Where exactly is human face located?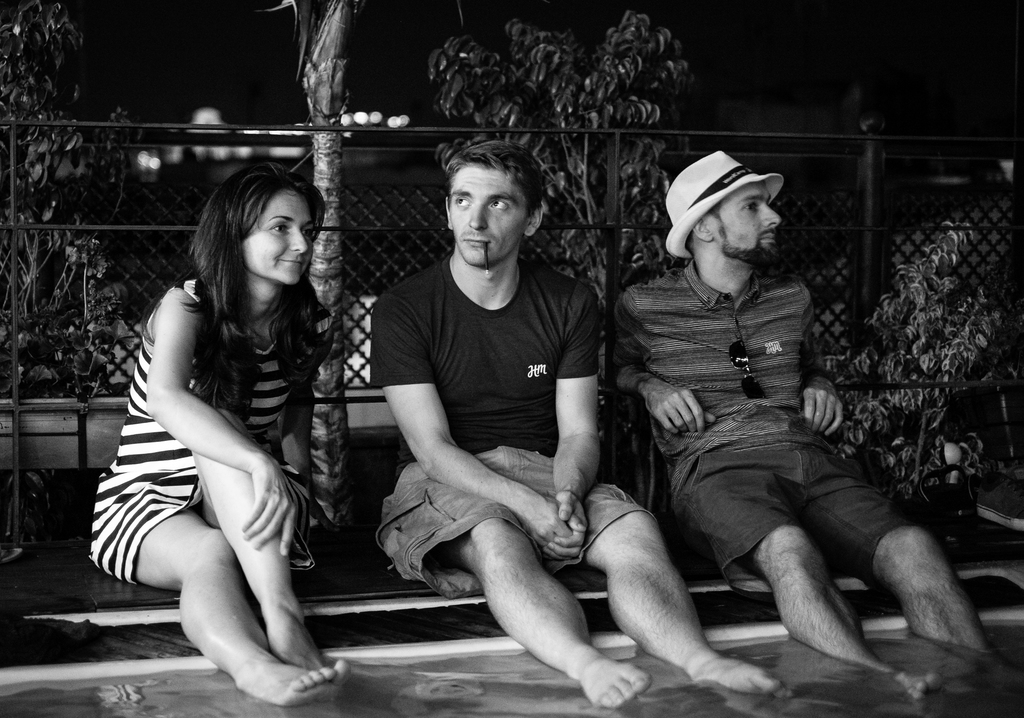
Its bounding box is crop(703, 183, 782, 257).
